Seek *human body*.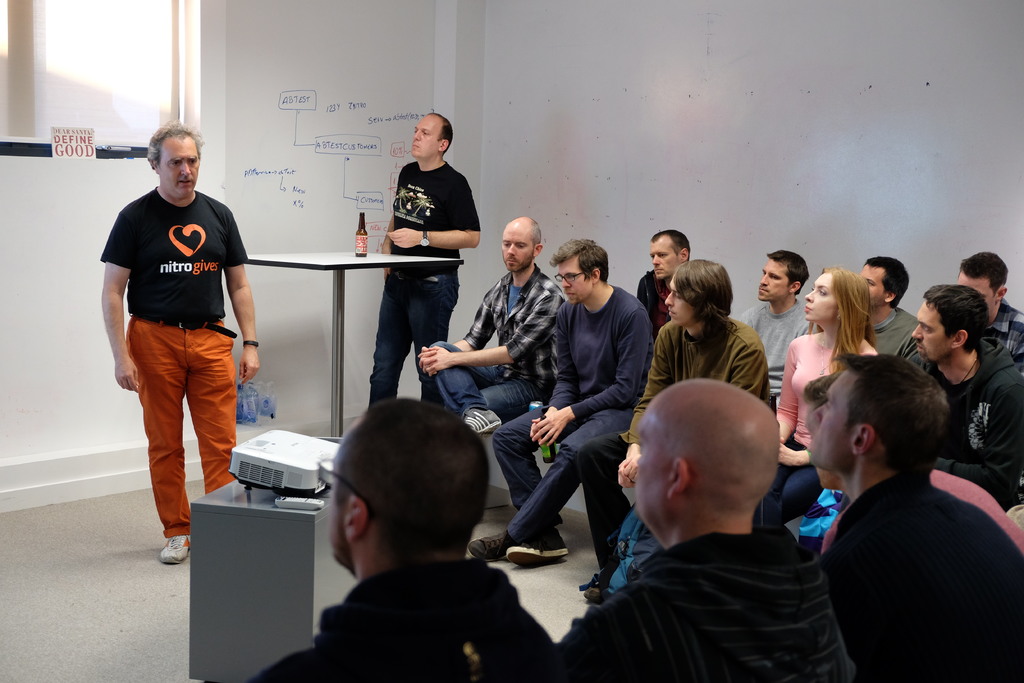
<box>630,263,666,327</box>.
